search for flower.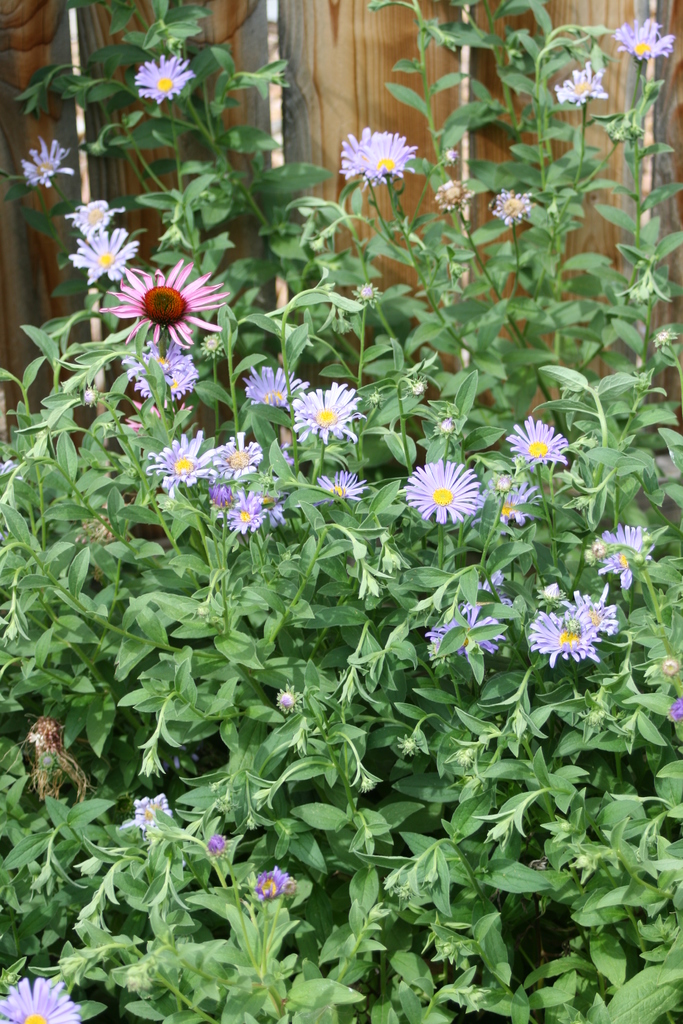
Found at locate(527, 609, 611, 672).
